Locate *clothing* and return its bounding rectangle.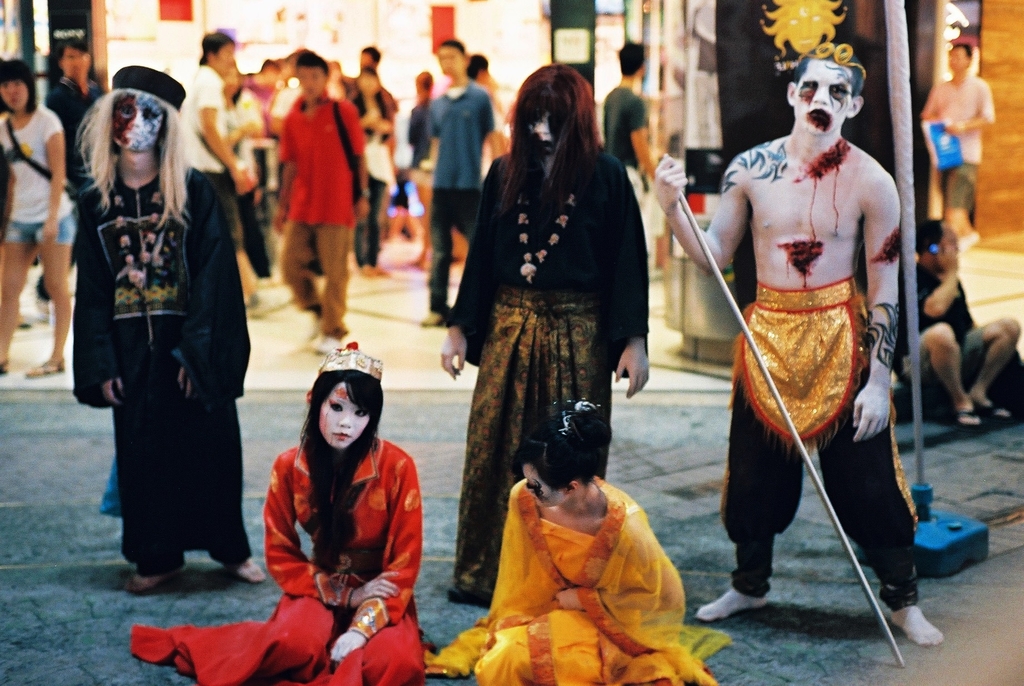
[x1=433, y1=476, x2=726, y2=685].
